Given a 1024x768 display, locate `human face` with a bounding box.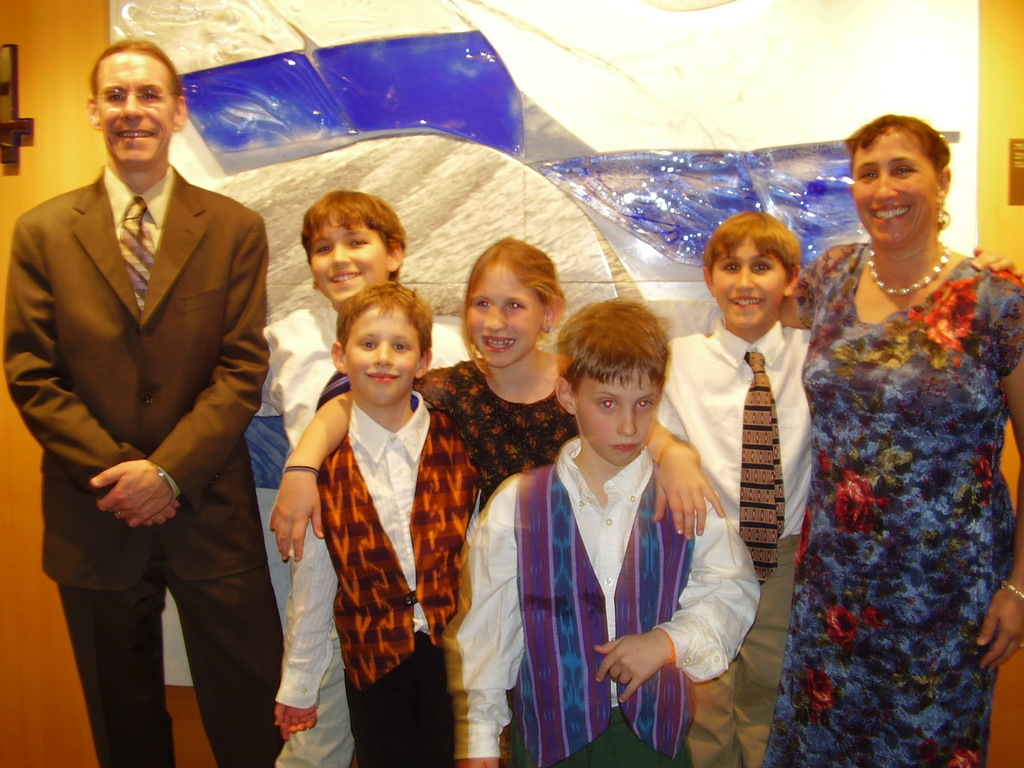
Located: x1=96, y1=53, x2=175, y2=161.
